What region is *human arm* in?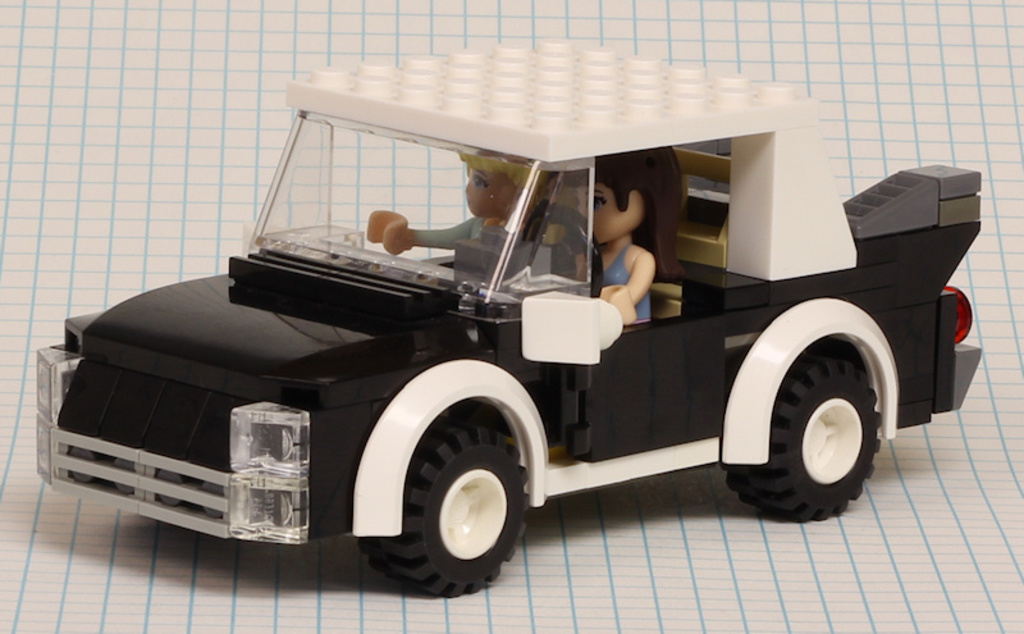
602/247/648/325.
